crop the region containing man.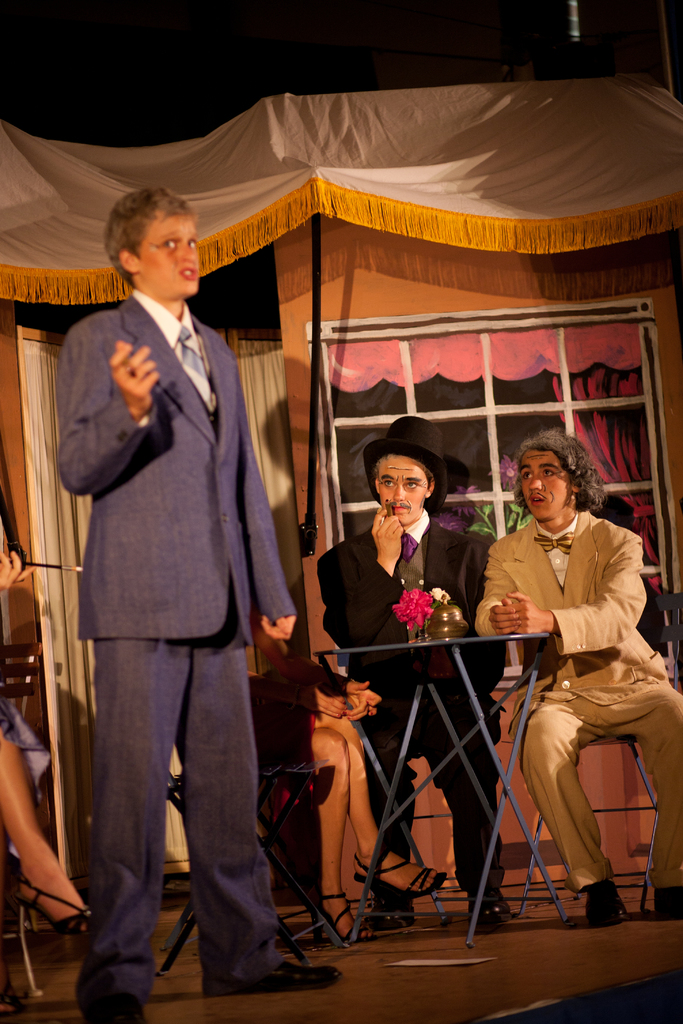
Crop region: 42,179,283,970.
